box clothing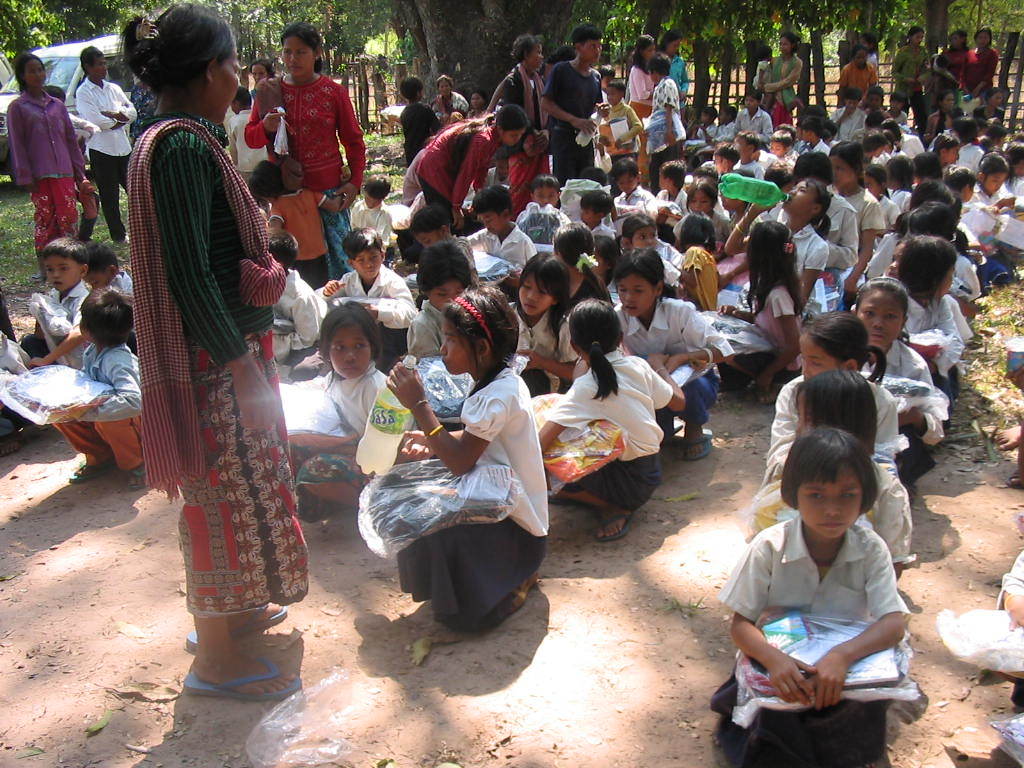
x1=715 y1=120 x2=736 y2=138
